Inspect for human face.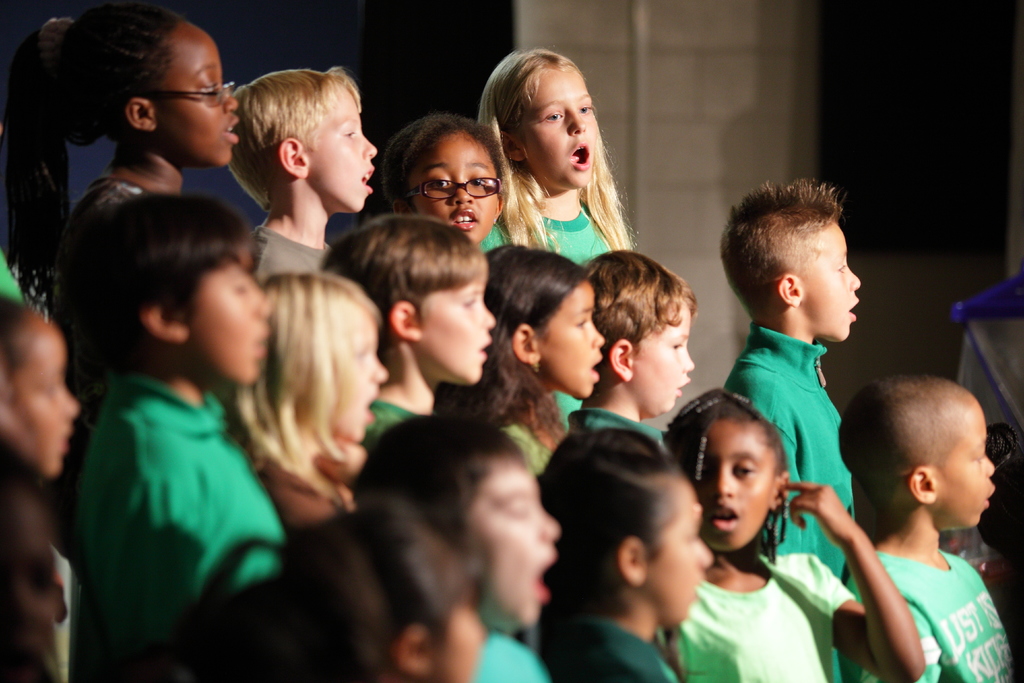
Inspection: region(0, 324, 82, 475).
